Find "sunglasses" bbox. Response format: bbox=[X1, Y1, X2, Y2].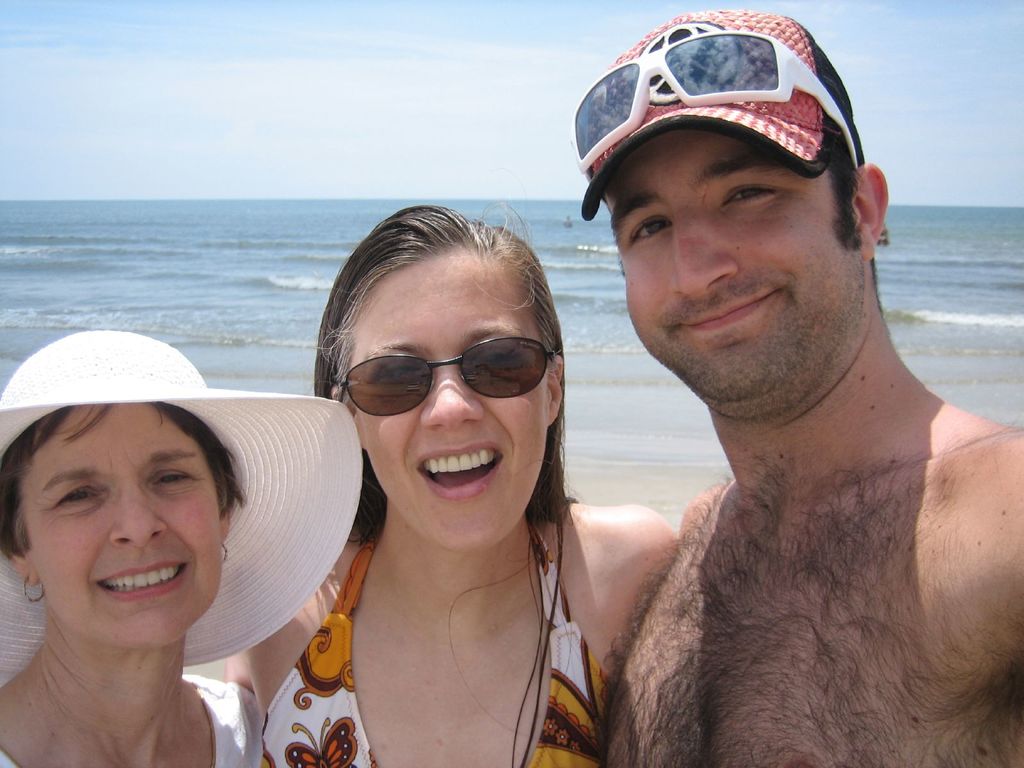
bbox=[324, 337, 560, 413].
